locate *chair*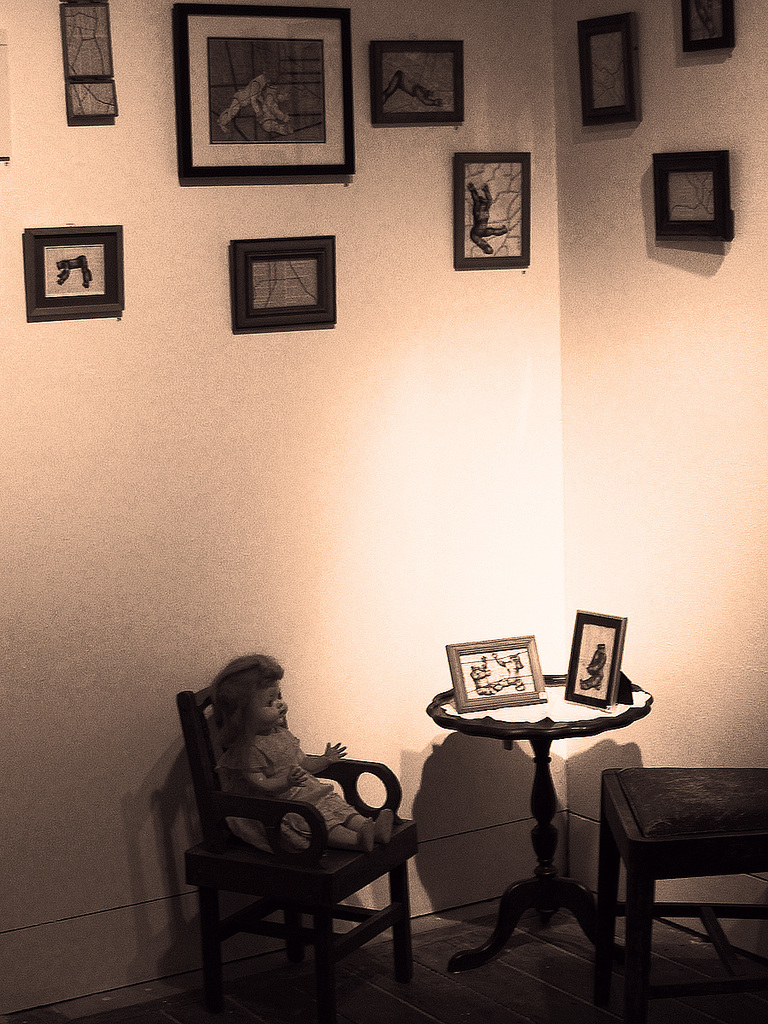
{"x1": 162, "y1": 677, "x2": 447, "y2": 994}
